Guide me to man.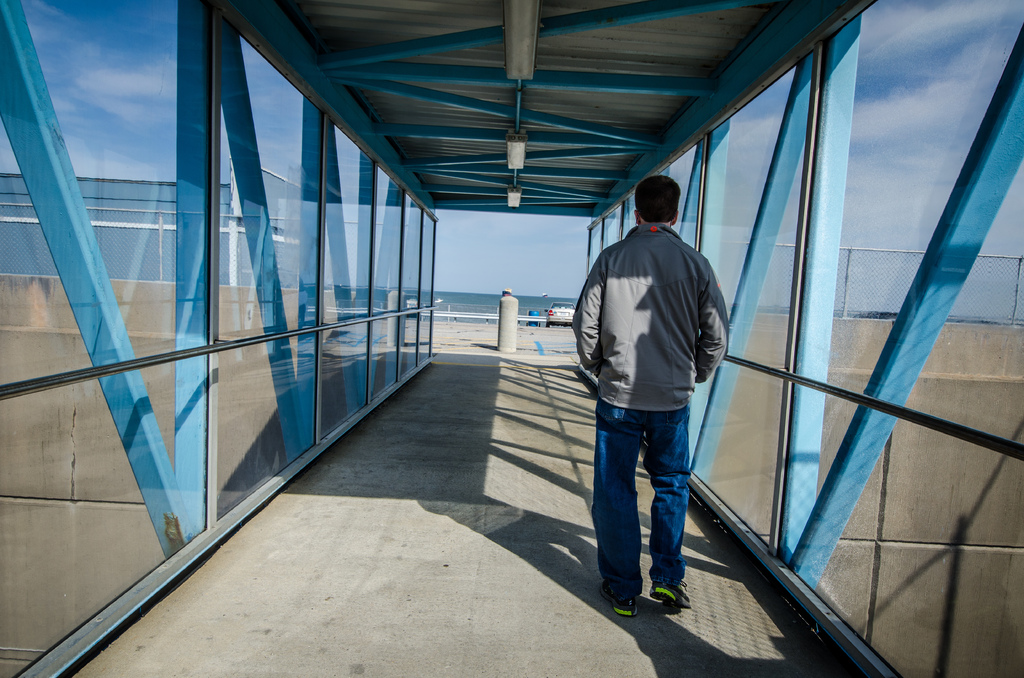
Guidance: detection(570, 172, 726, 620).
